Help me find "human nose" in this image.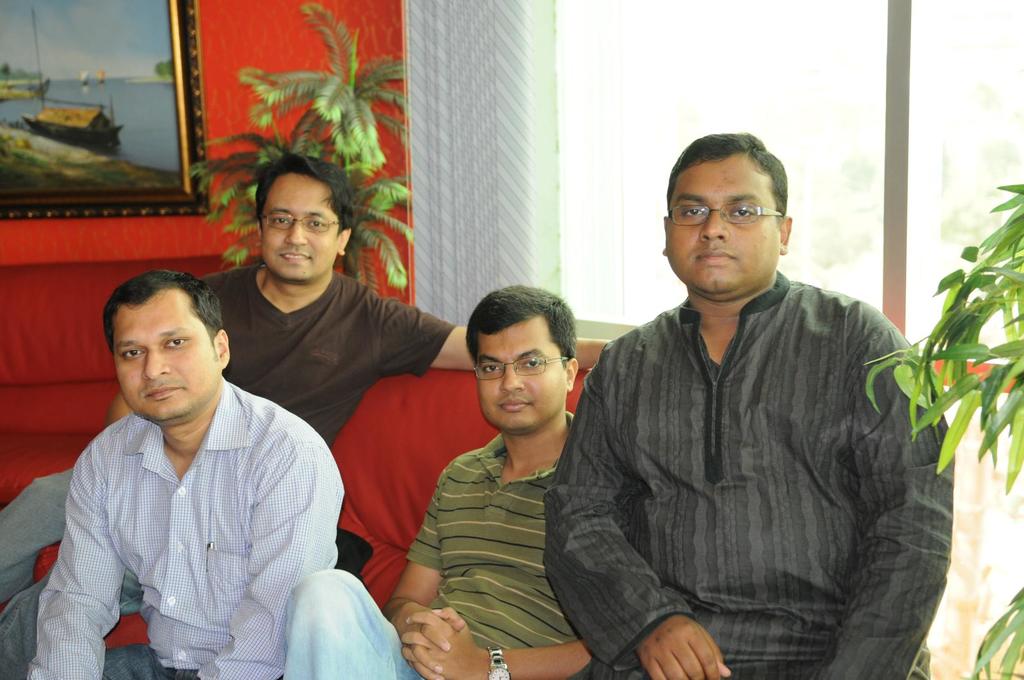
Found it: region(496, 368, 522, 392).
